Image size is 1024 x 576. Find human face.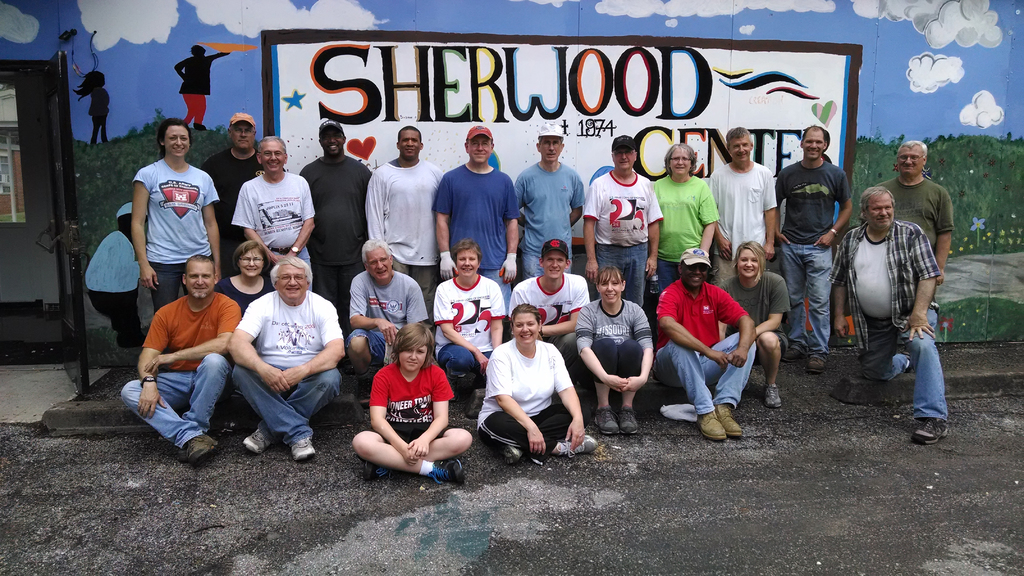
bbox=[802, 127, 823, 159].
